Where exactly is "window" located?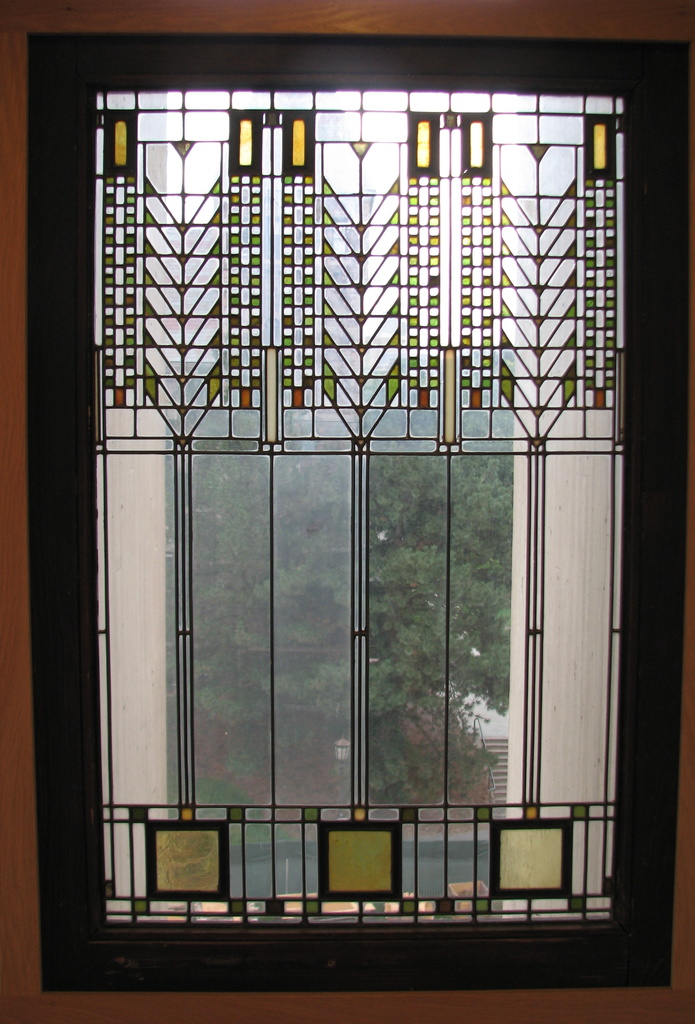
Its bounding box is [30, 35, 688, 993].
